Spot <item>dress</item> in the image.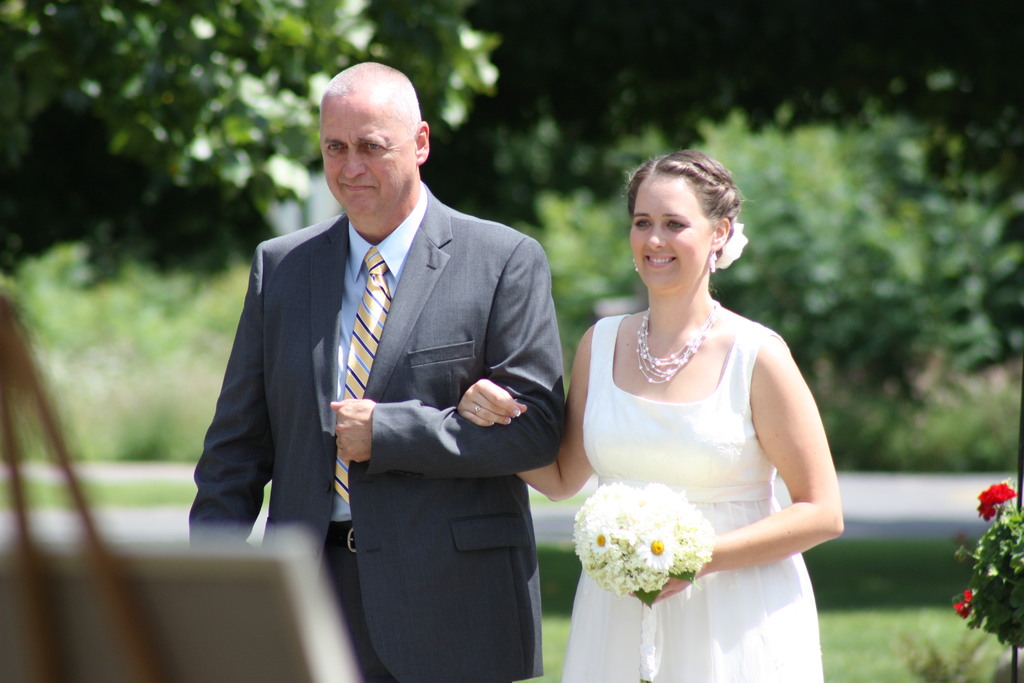
<item>dress</item> found at locate(558, 309, 828, 682).
